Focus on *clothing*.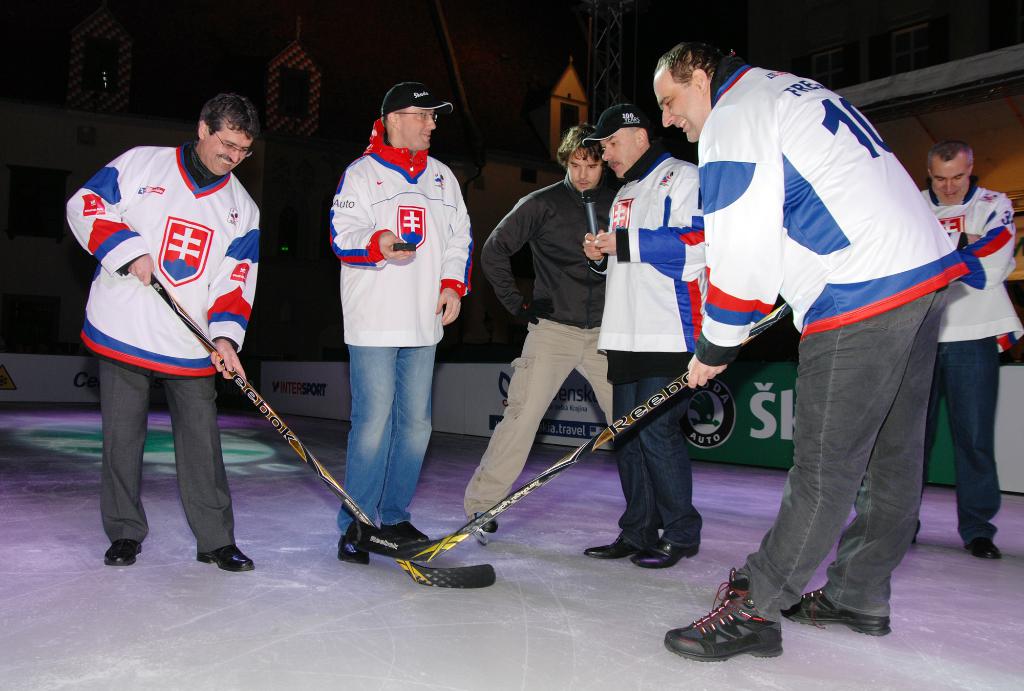
Focused at (left=457, top=186, right=627, bottom=519).
